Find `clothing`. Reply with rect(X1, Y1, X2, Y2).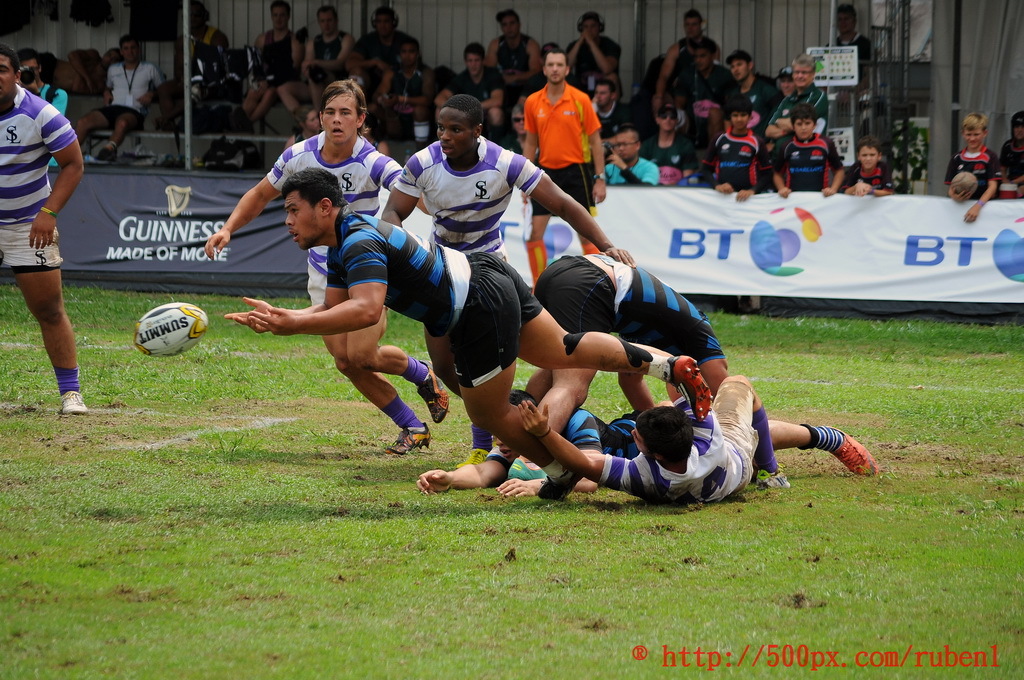
rect(945, 141, 1013, 202).
